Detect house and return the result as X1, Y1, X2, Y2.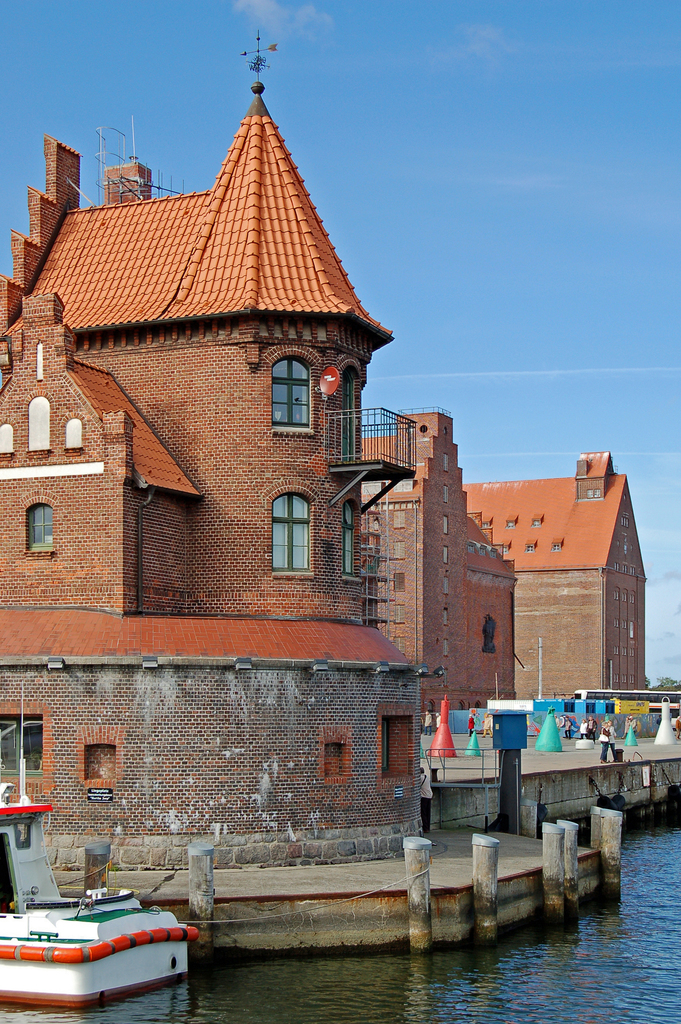
461, 445, 649, 713.
